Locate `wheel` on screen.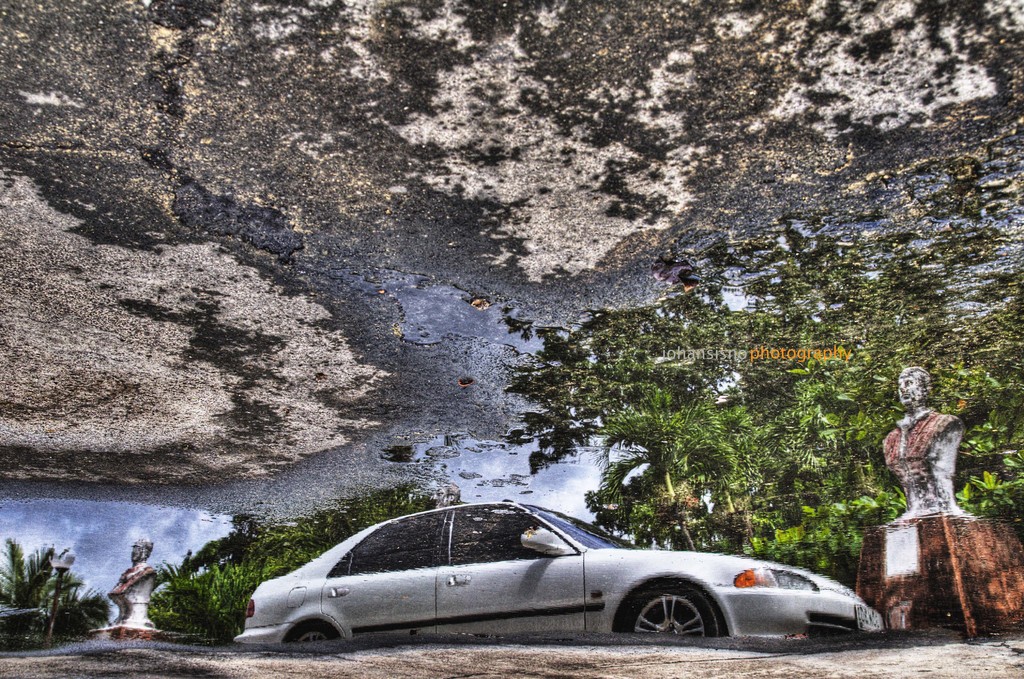
On screen at x1=287, y1=621, x2=339, y2=644.
